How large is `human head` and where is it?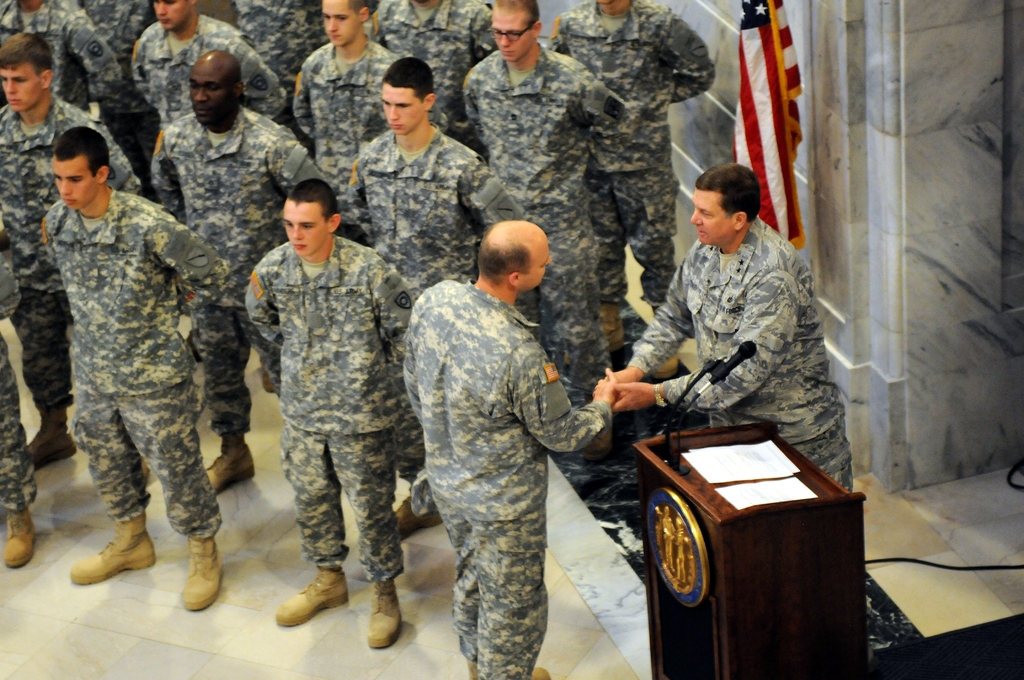
Bounding box: l=321, t=0, r=369, b=45.
